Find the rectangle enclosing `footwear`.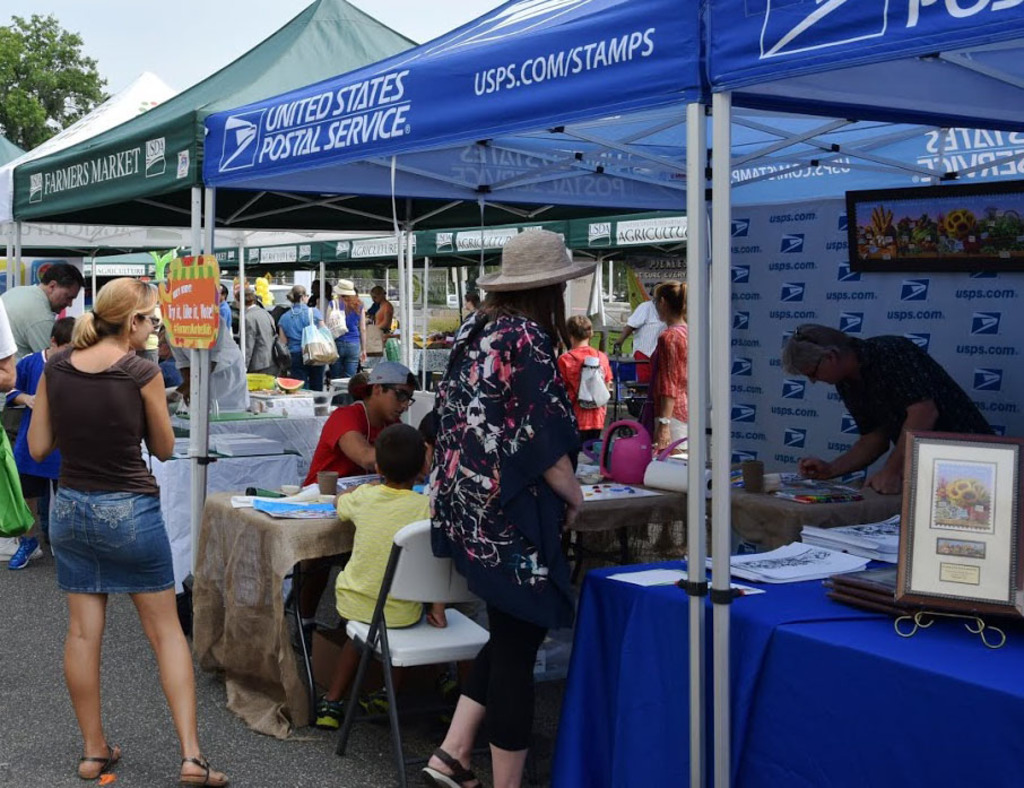
rect(289, 625, 313, 655).
